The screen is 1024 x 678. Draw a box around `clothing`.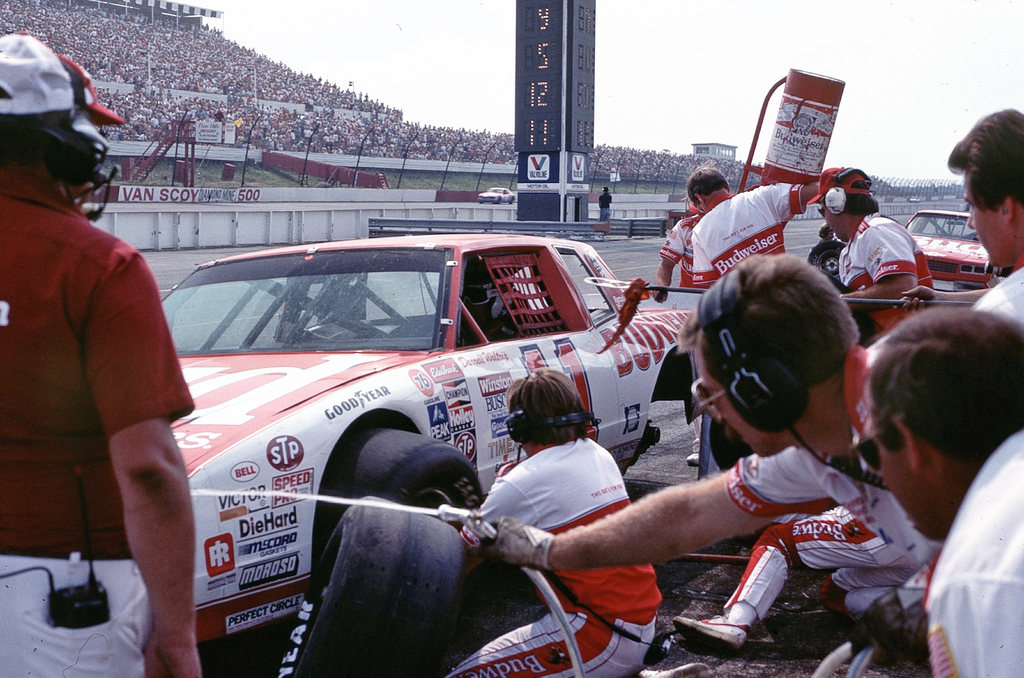
crop(6, 158, 199, 677).
